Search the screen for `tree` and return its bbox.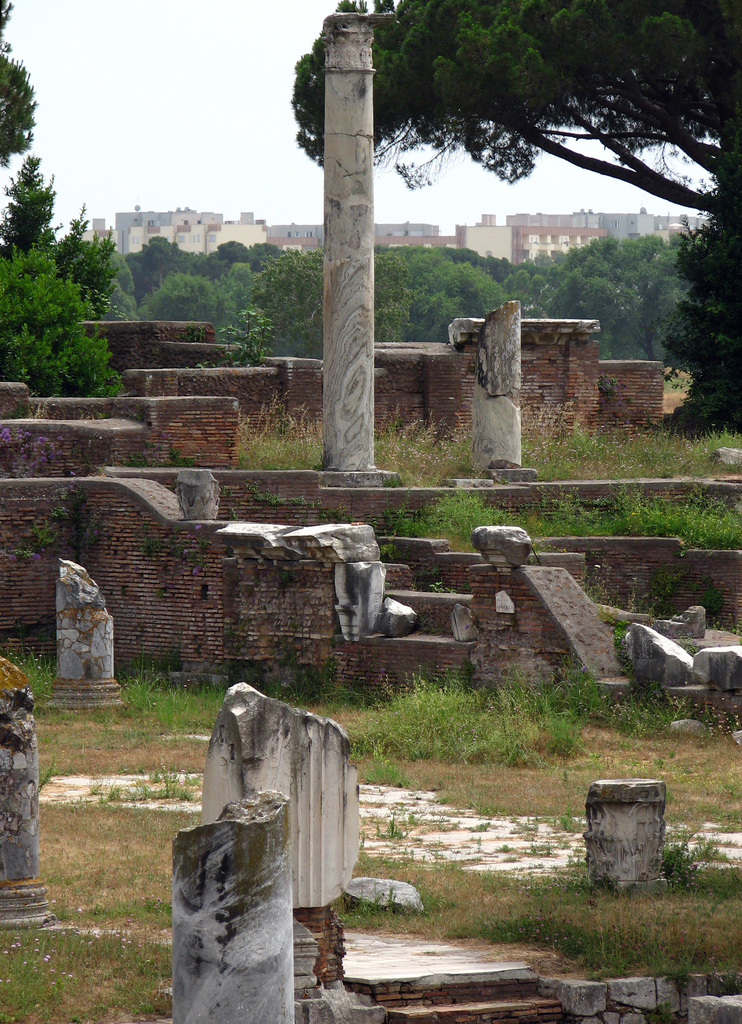
Found: detection(252, 241, 331, 344).
